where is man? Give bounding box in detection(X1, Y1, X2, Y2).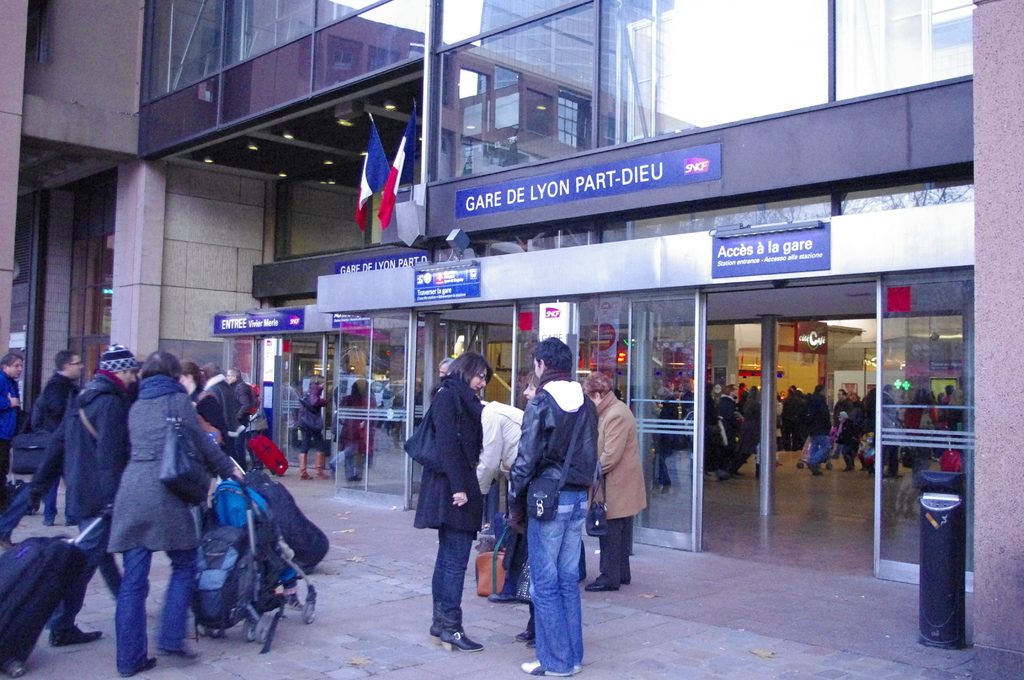
detection(0, 344, 25, 482).
